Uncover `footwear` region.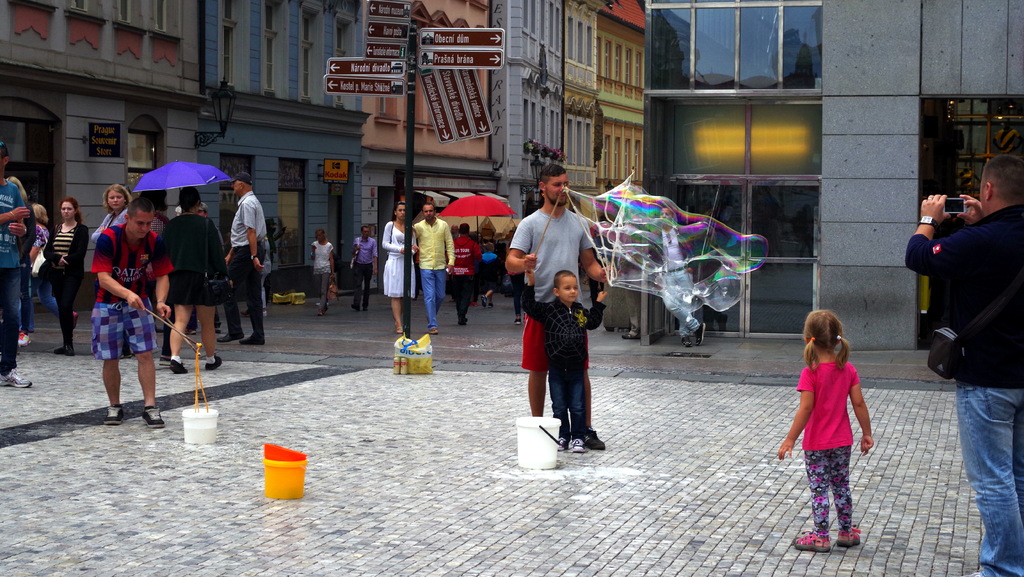
Uncovered: x1=140, y1=407, x2=163, y2=428.
